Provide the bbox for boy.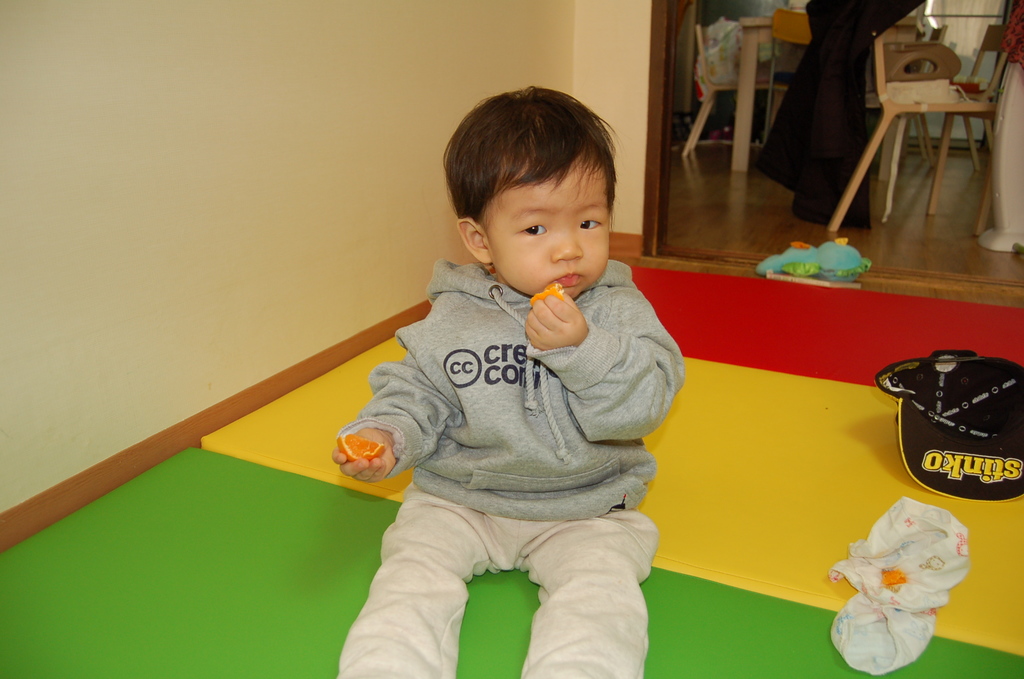
box(316, 75, 686, 678).
